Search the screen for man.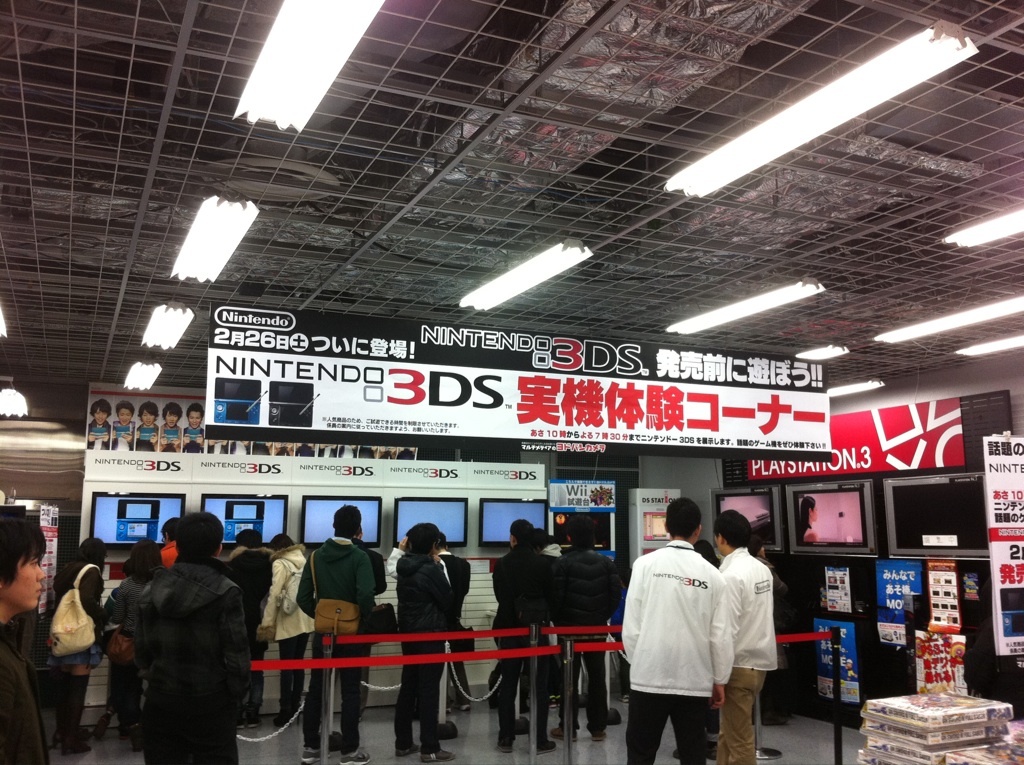
Found at pyautogui.locateOnScreen(487, 517, 556, 753).
